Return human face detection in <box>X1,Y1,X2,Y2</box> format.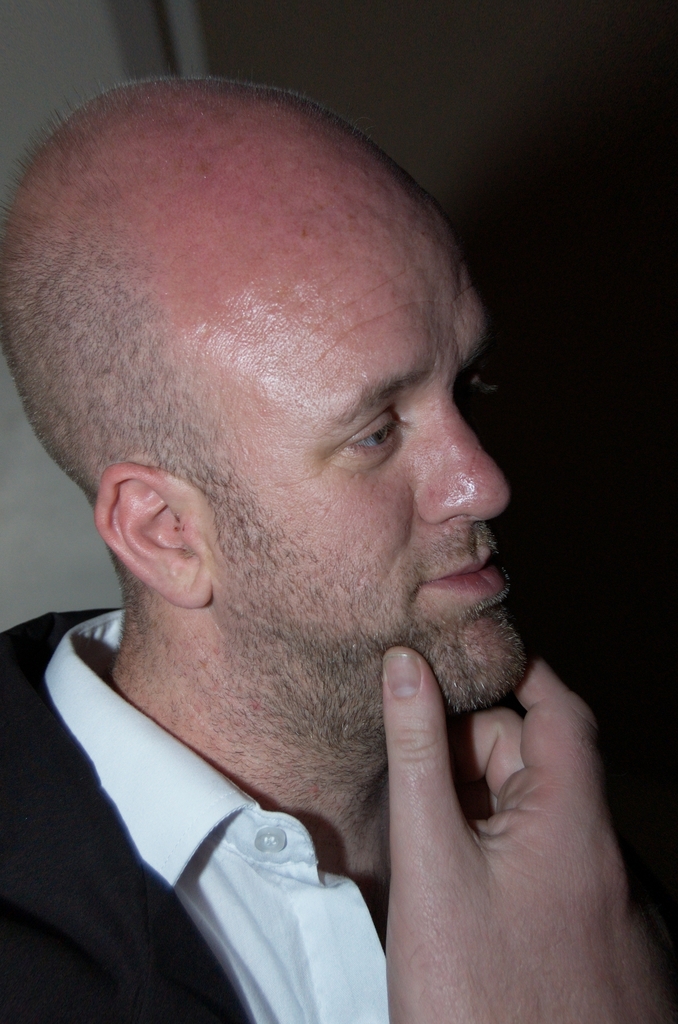
<box>211,204,530,731</box>.
